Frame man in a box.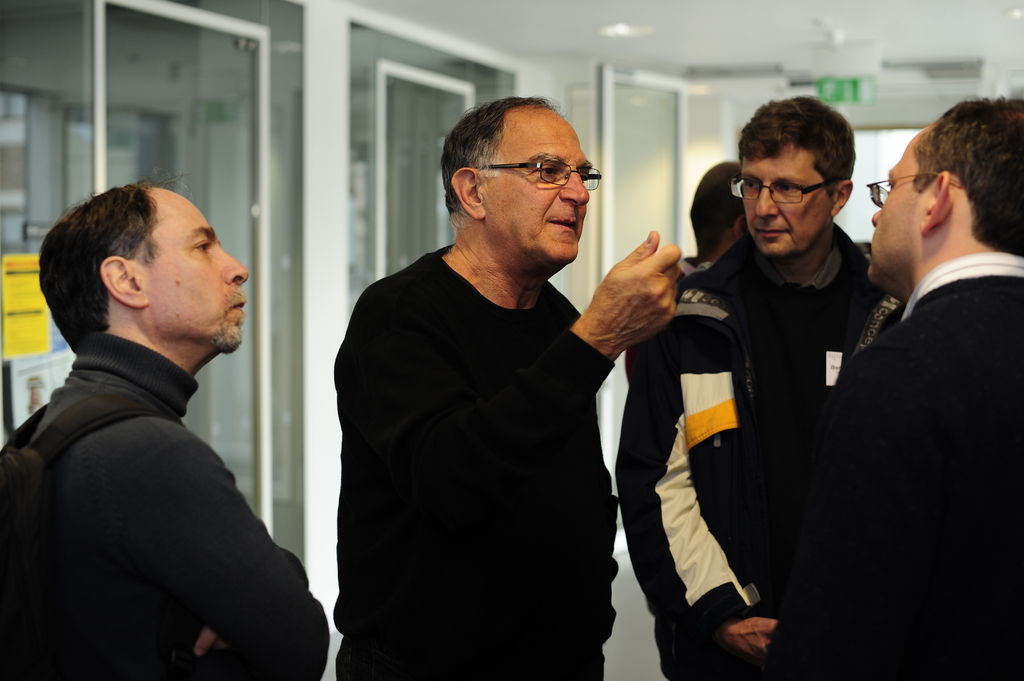
(left=632, top=92, right=905, bottom=680).
